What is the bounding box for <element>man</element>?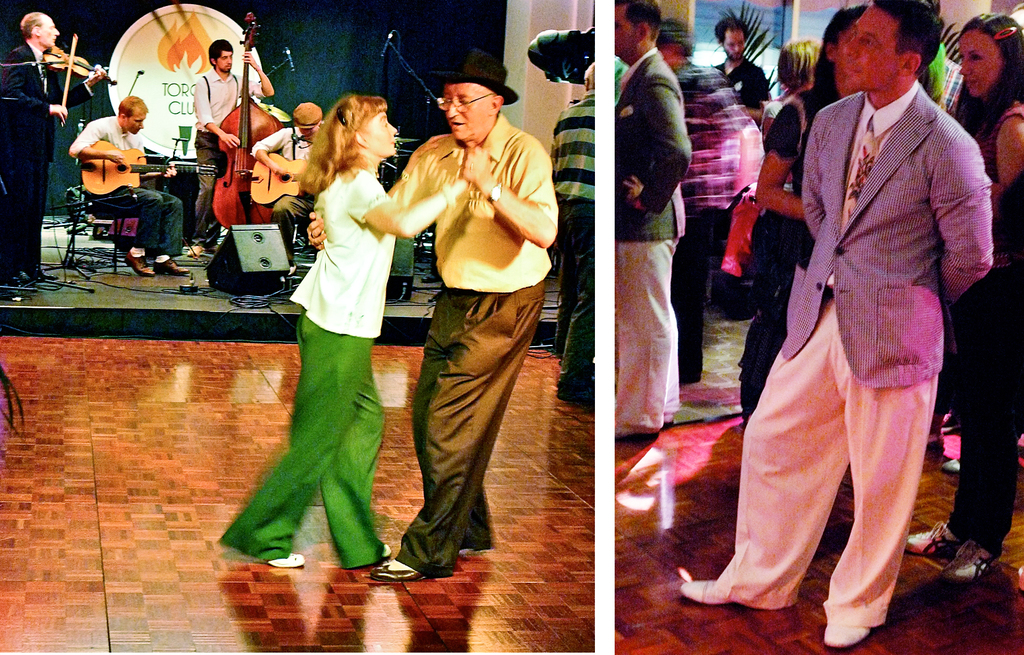
{"x1": 550, "y1": 60, "x2": 594, "y2": 405}.
